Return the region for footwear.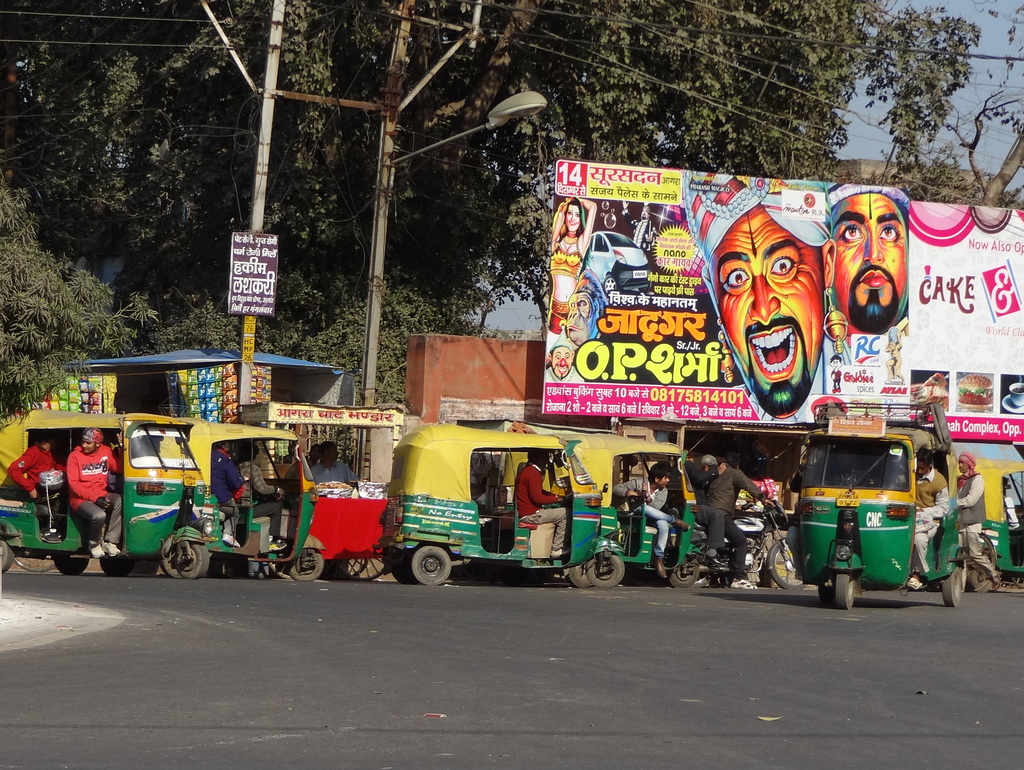
select_region(88, 539, 102, 561).
